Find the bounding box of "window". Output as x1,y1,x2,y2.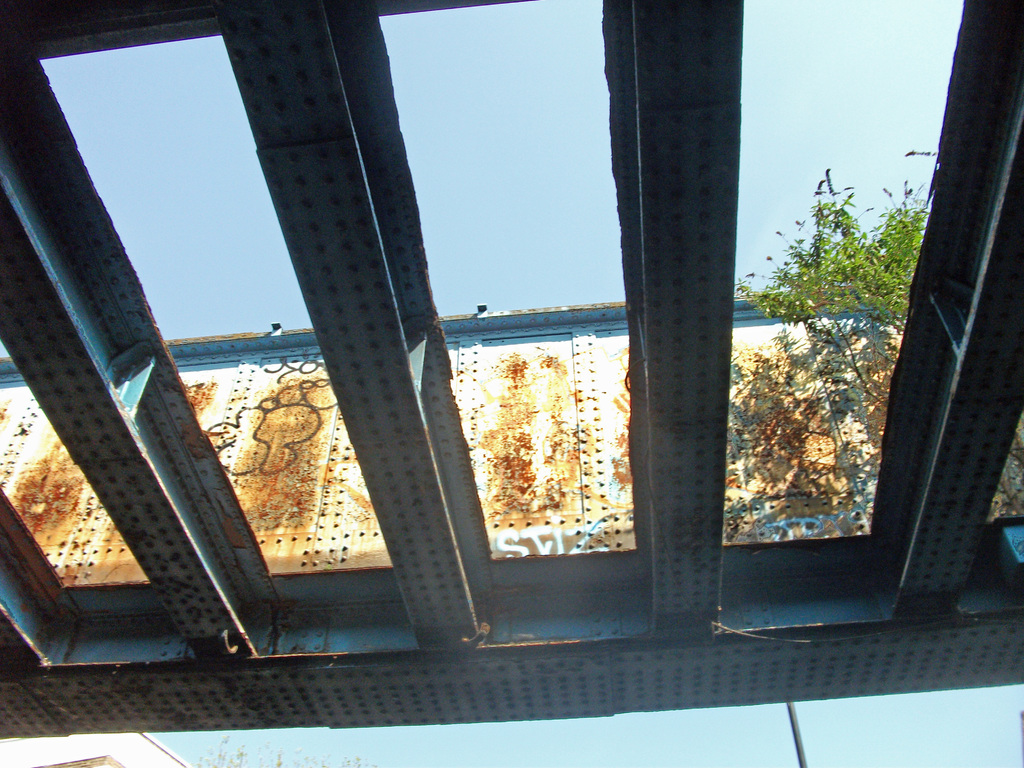
641,0,980,564.
